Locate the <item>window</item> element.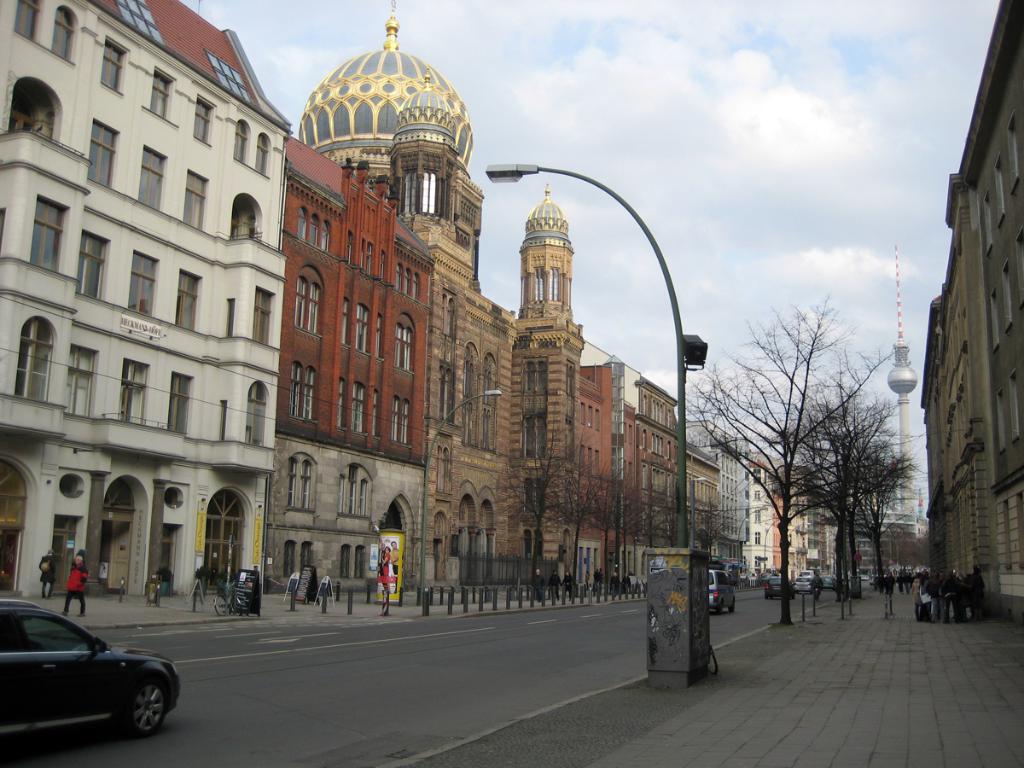
Element bbox: Rect(1004, 369, 1021, 438).
